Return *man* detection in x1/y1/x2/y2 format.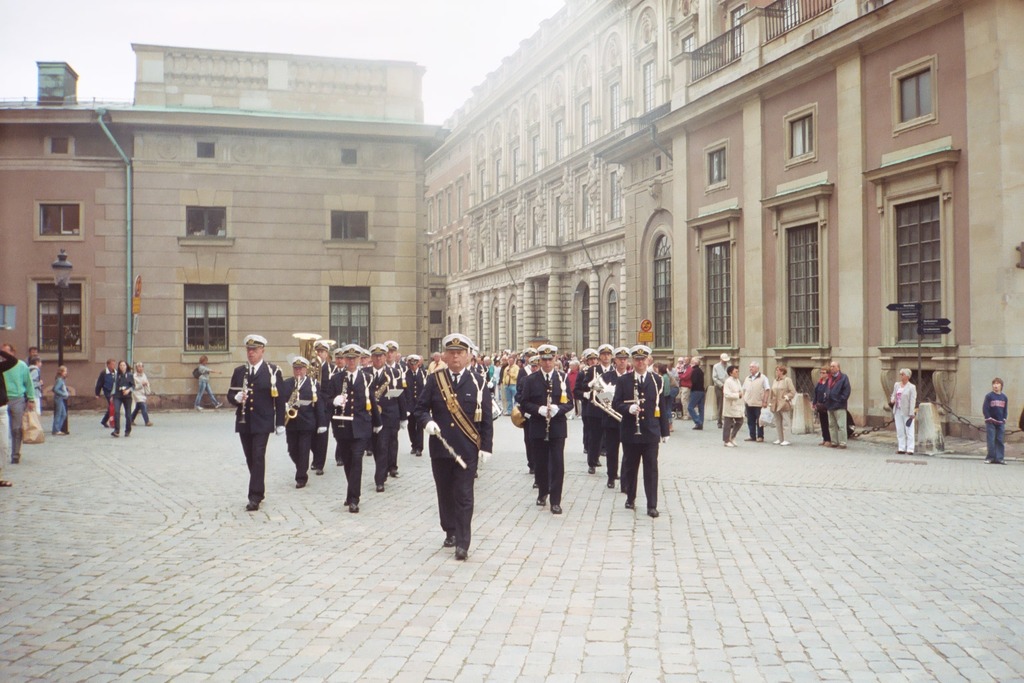
677/360/693/420.
